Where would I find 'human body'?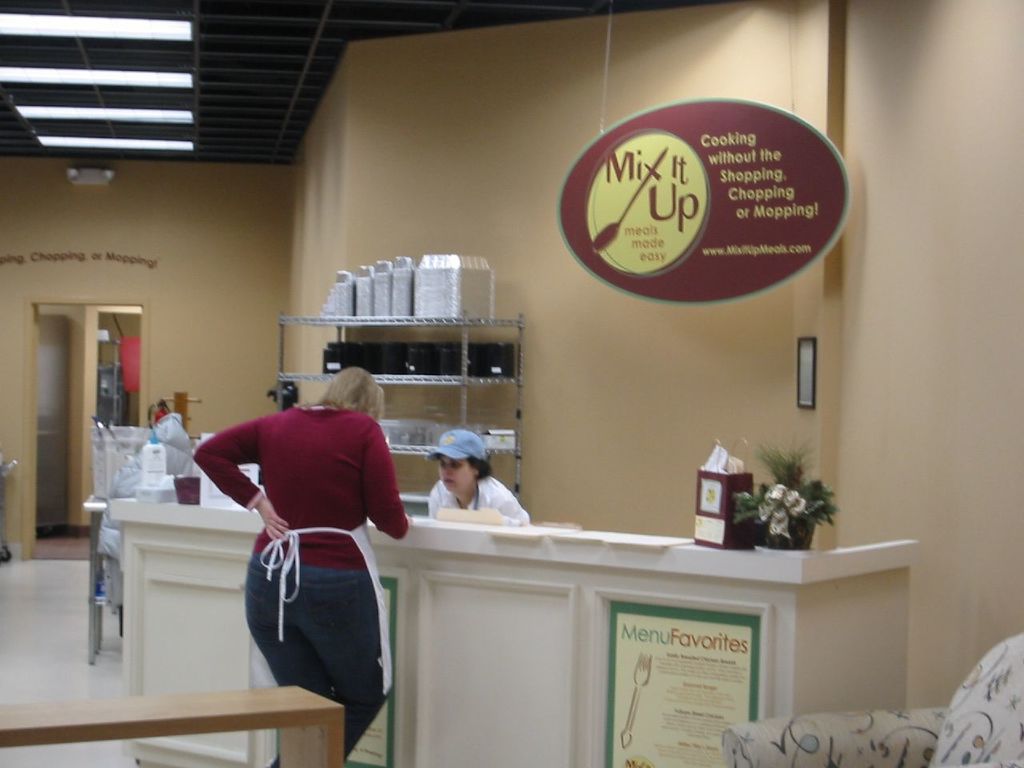
At locate(206, 369, 423, 758).
